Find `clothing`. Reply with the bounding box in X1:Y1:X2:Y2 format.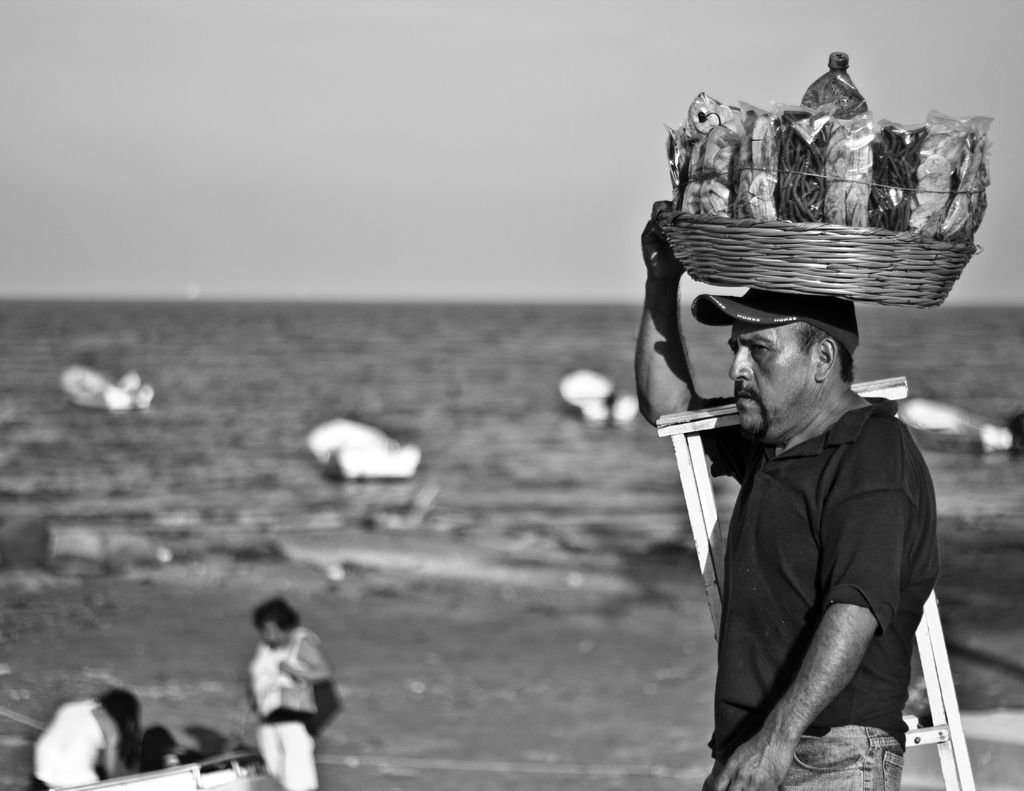
691:395:941:790.
